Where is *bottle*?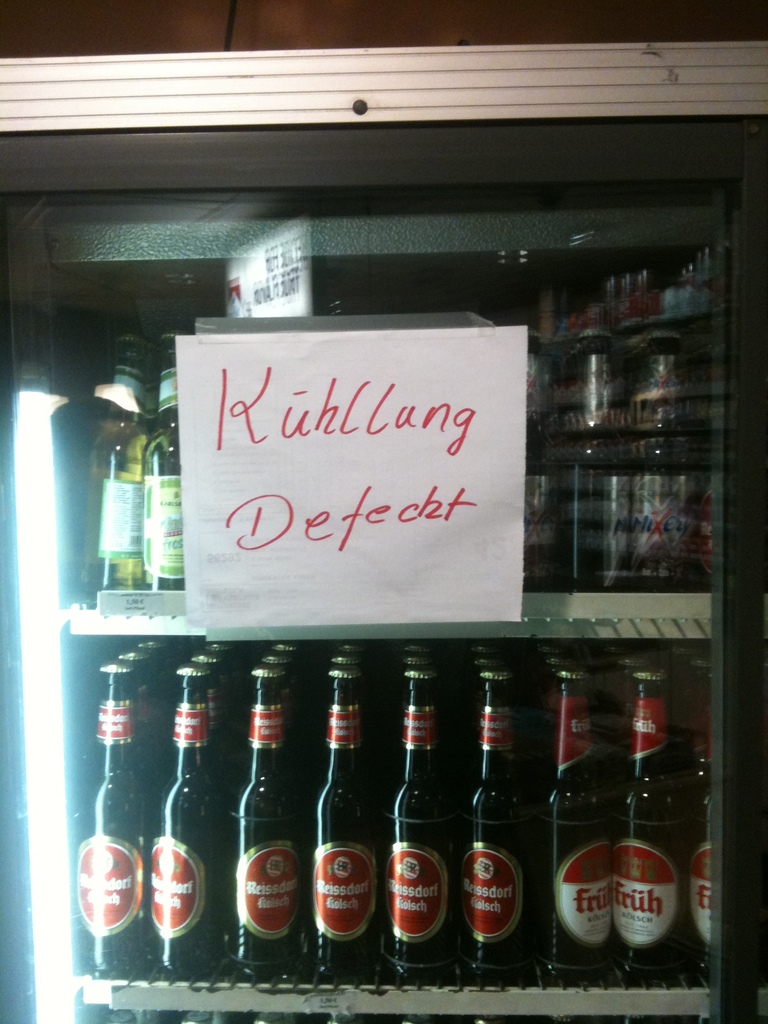
538,655,561,808.
